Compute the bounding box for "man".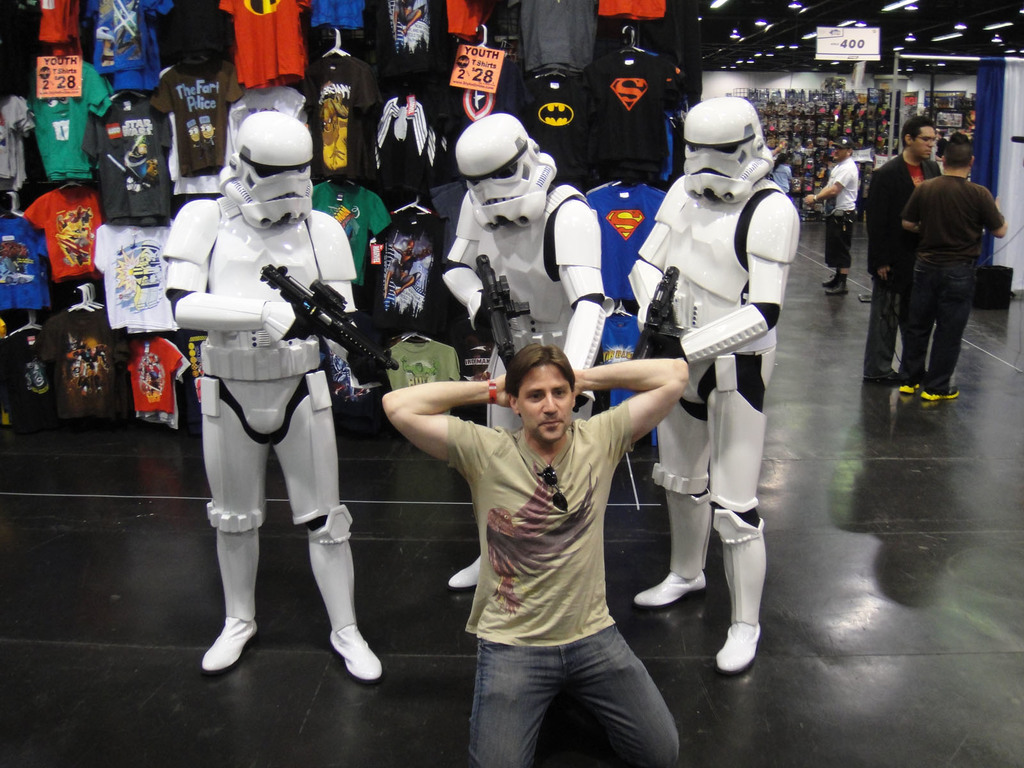
[x1=805, y1=132, x2=862, y2=301].
